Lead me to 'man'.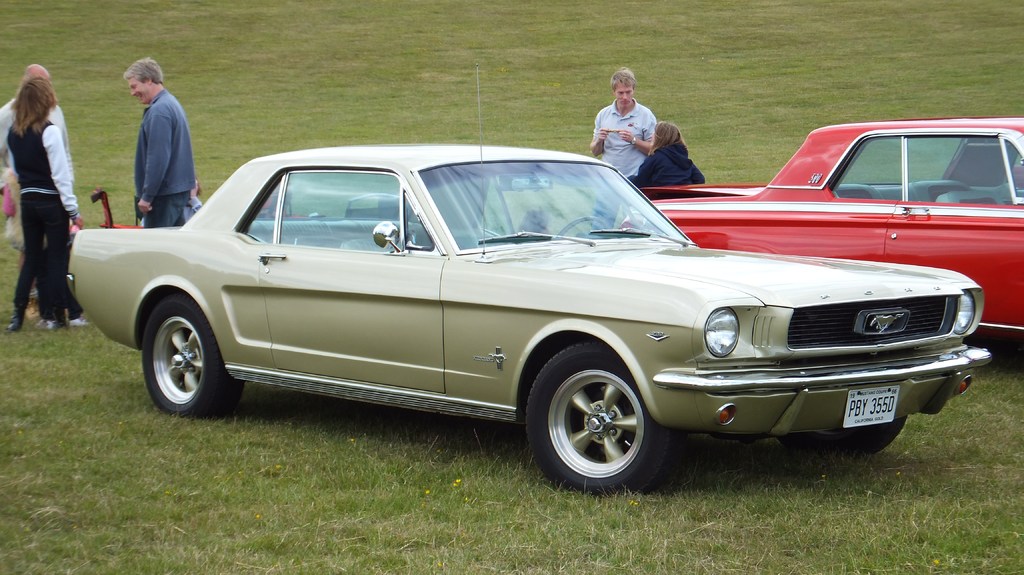
Lead to x1=120 y1=54 x2=199 y2=228.
